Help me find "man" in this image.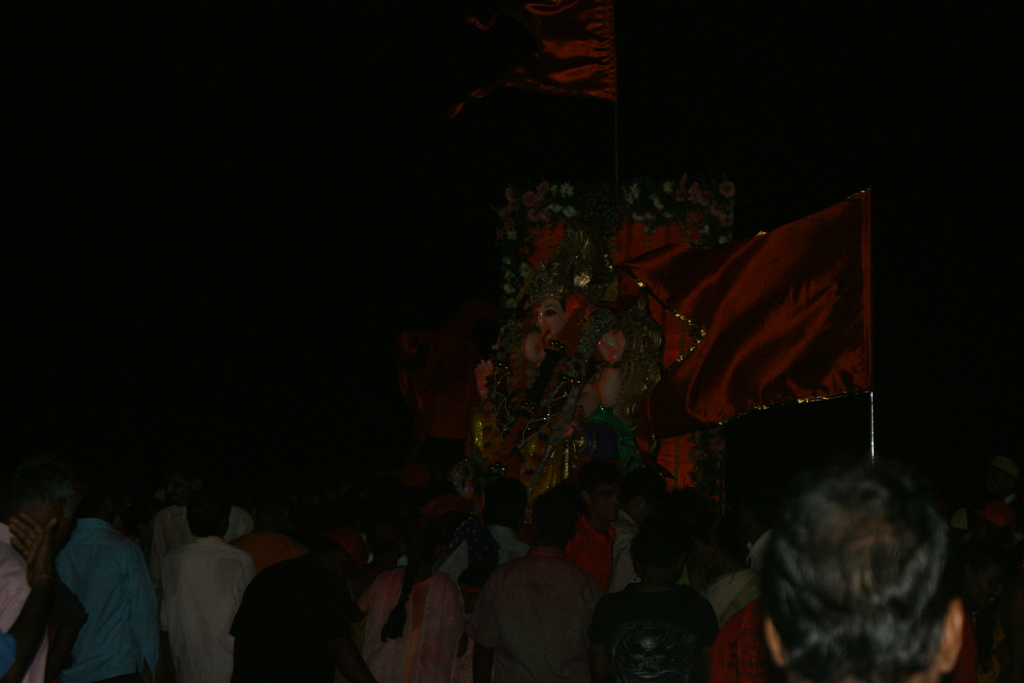
Found it: 129,497,246,675.
